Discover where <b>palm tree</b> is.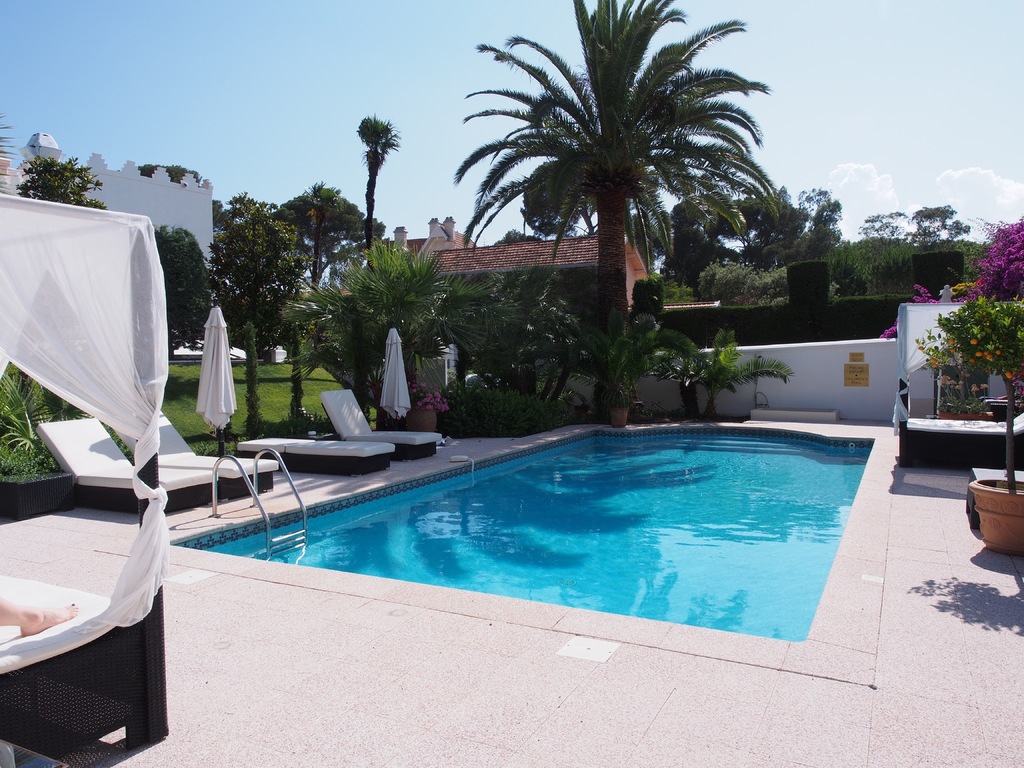
Discovered at l=358, t=114, r=403, b=255.
